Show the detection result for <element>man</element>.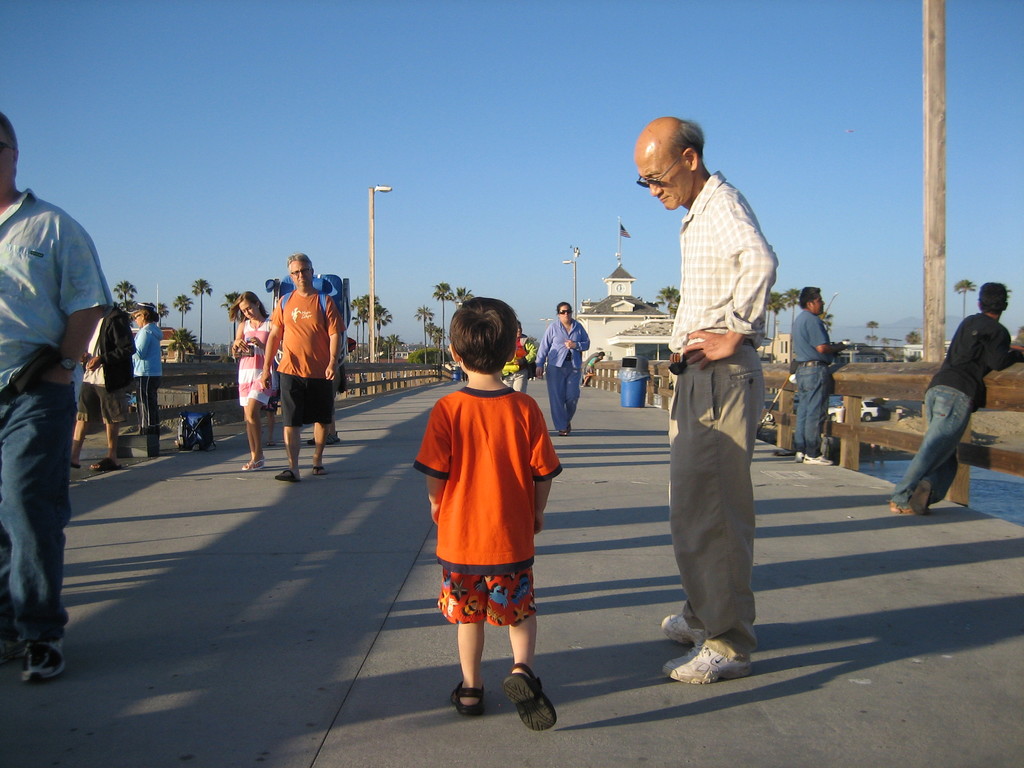
259/255/341/481.
